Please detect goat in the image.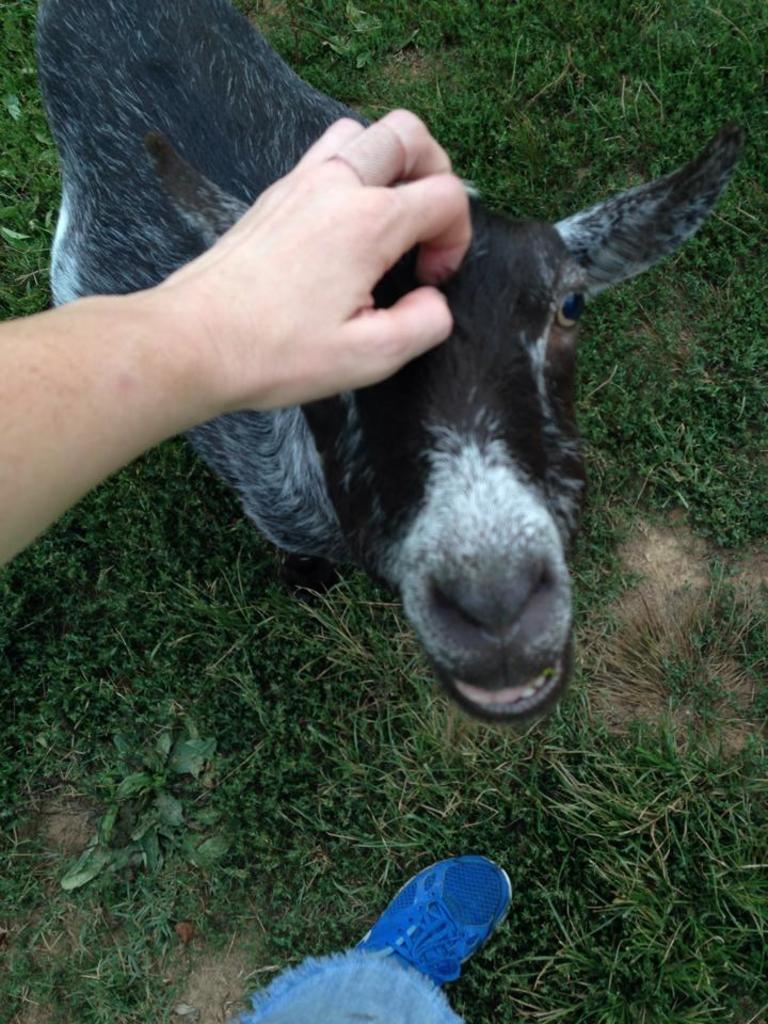
[left=37, top=57, right=724, bottom=765].
